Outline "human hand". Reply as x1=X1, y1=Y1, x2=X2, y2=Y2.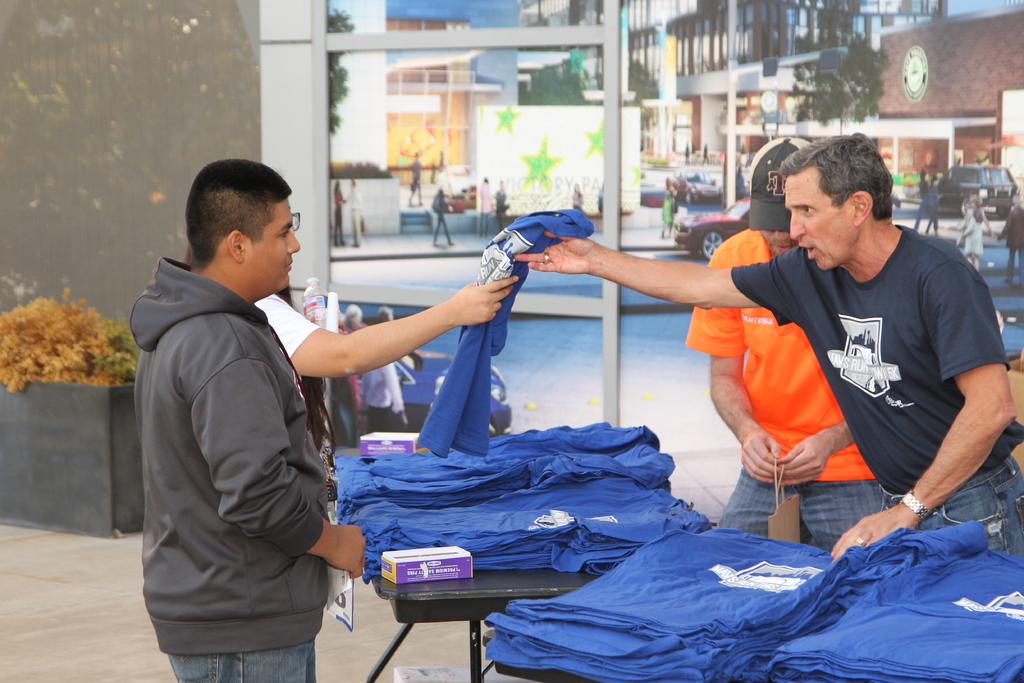
x1=828, y1=502, x2=916, y2=558.
